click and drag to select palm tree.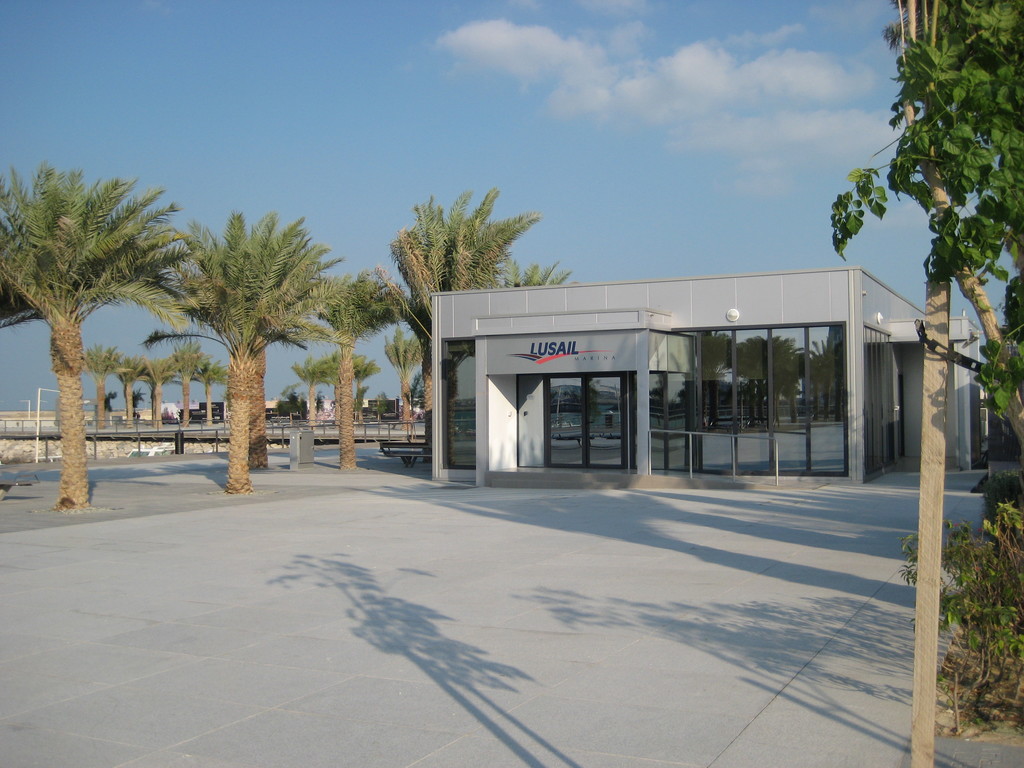
Selection: (492,257,576,285).
